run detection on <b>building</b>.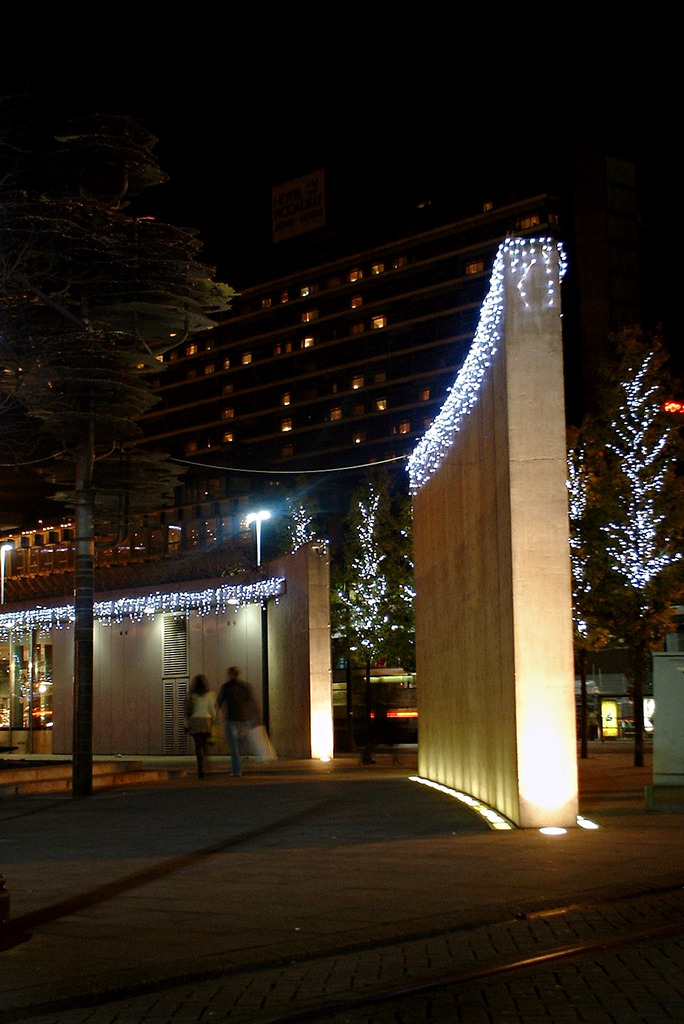
Result: pyautogui.locateOnScreen(0, 191, 683, 770).
